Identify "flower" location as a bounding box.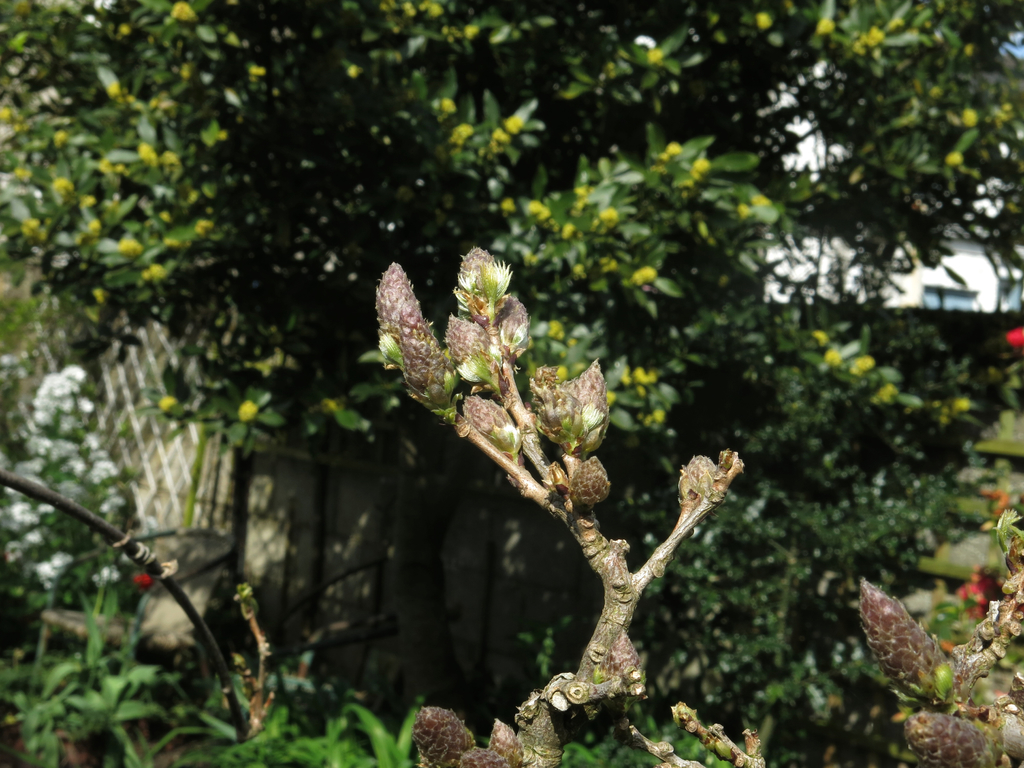
<region>738, 192, 771, 214</region>.
